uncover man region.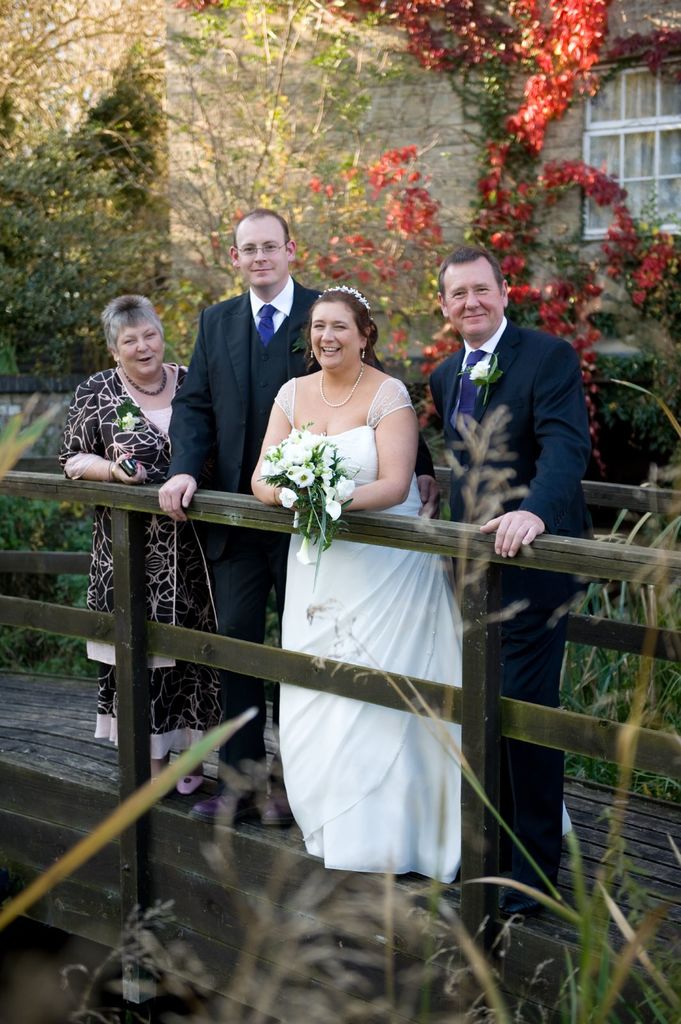
Uncovered: region(403, 243, 605, 827).
